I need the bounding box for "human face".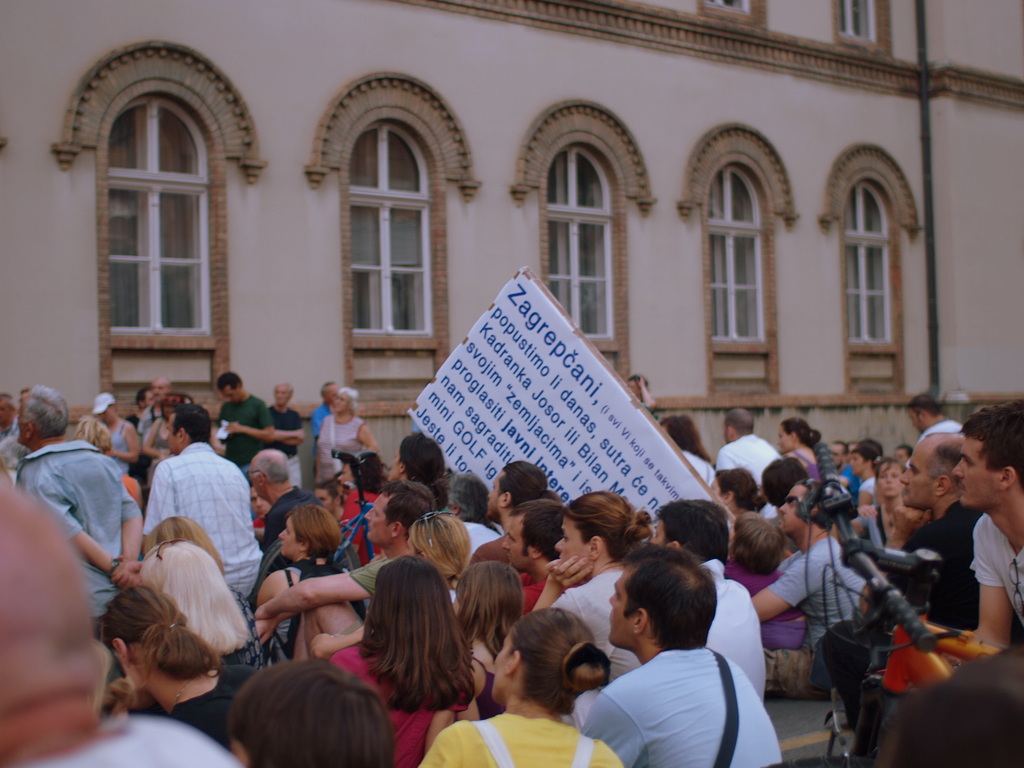
Here it is: 848, 451, 867, 477.
